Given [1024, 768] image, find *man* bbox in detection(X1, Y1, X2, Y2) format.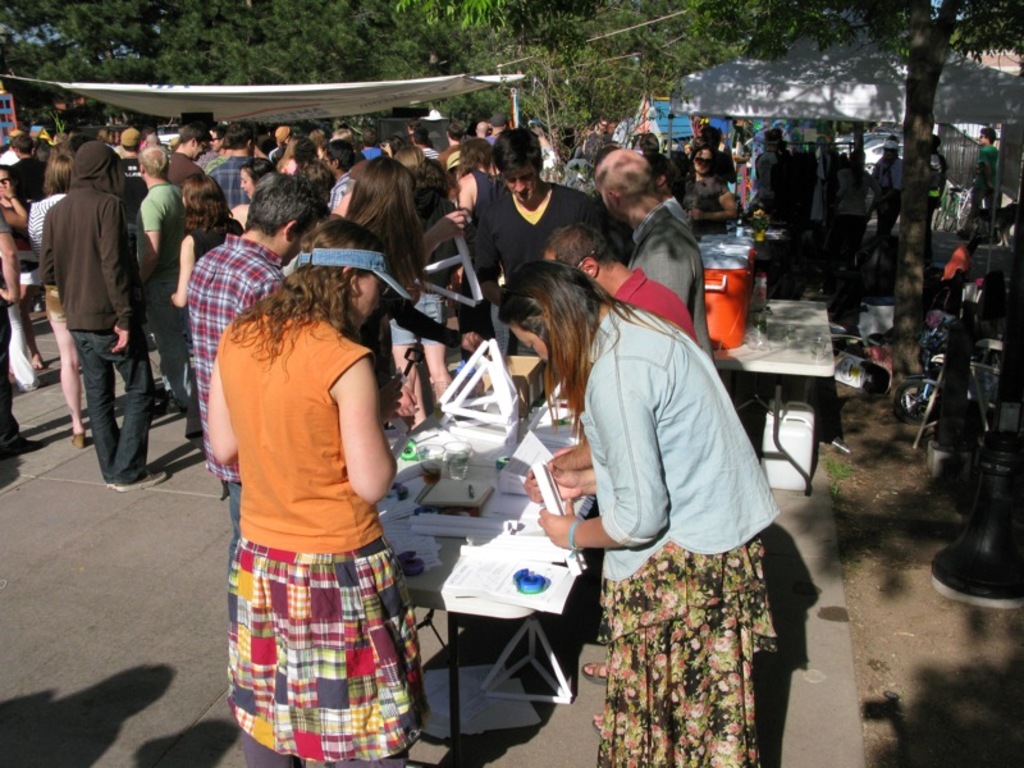
detection(136, 141, 189, 410).
